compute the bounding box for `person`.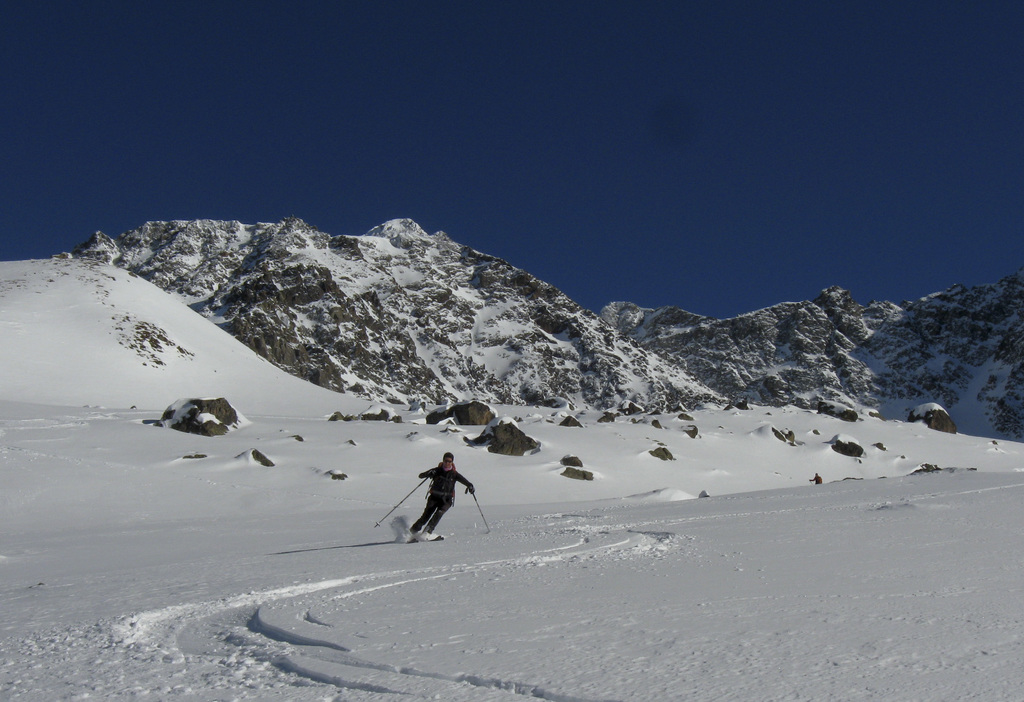
left=396, top=452, right=468, bottom=553.
